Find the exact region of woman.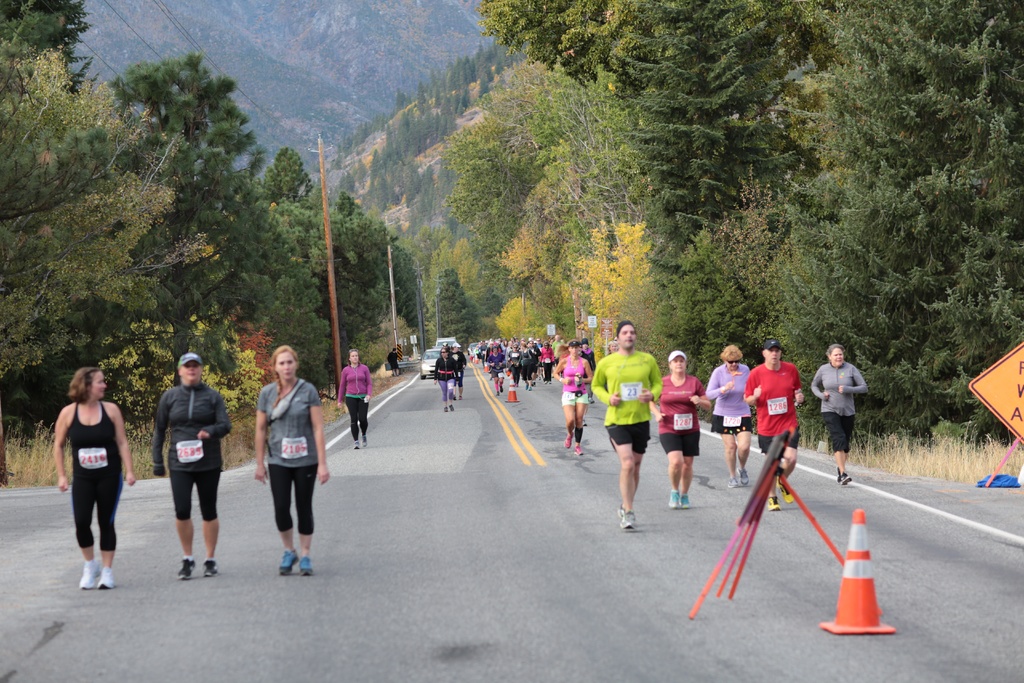
Exact region: {"left": 255, "top": 343, "right": 330, "bottom": 577}.
